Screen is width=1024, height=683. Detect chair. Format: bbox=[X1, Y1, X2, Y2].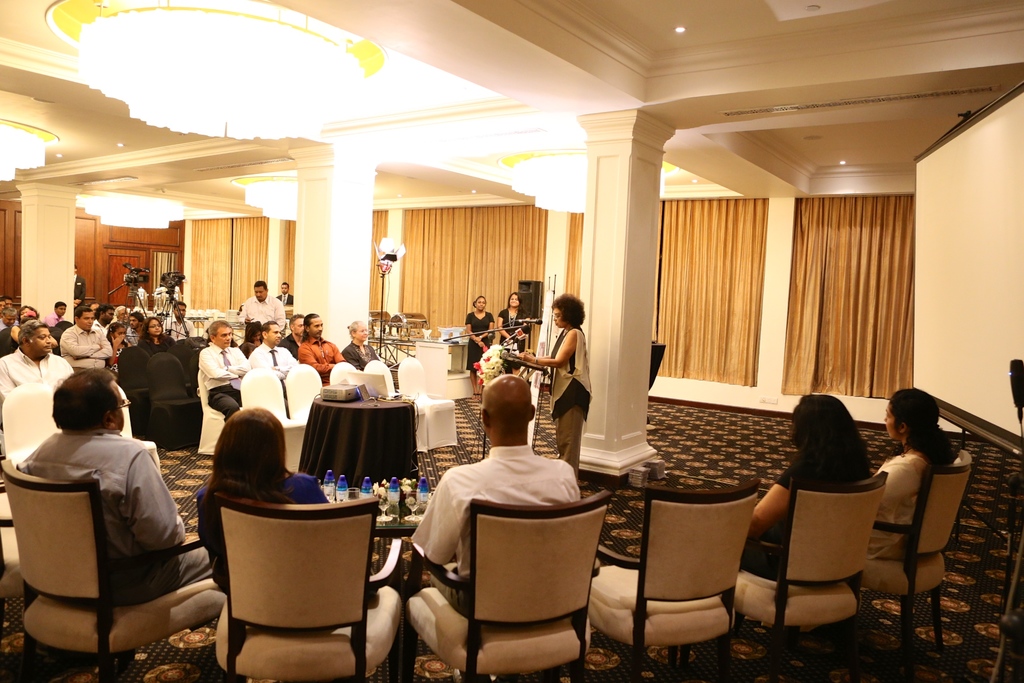
bbox=[118, 347, 152, 441].
